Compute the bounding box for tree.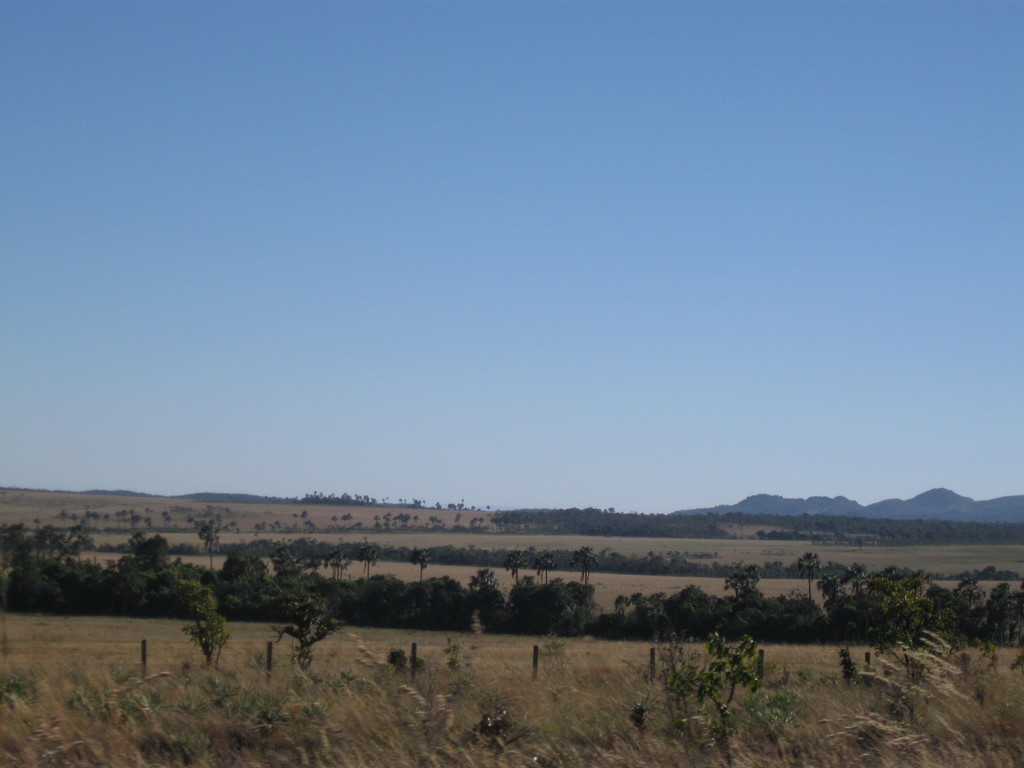
detection(571, 543, 598, 585).
